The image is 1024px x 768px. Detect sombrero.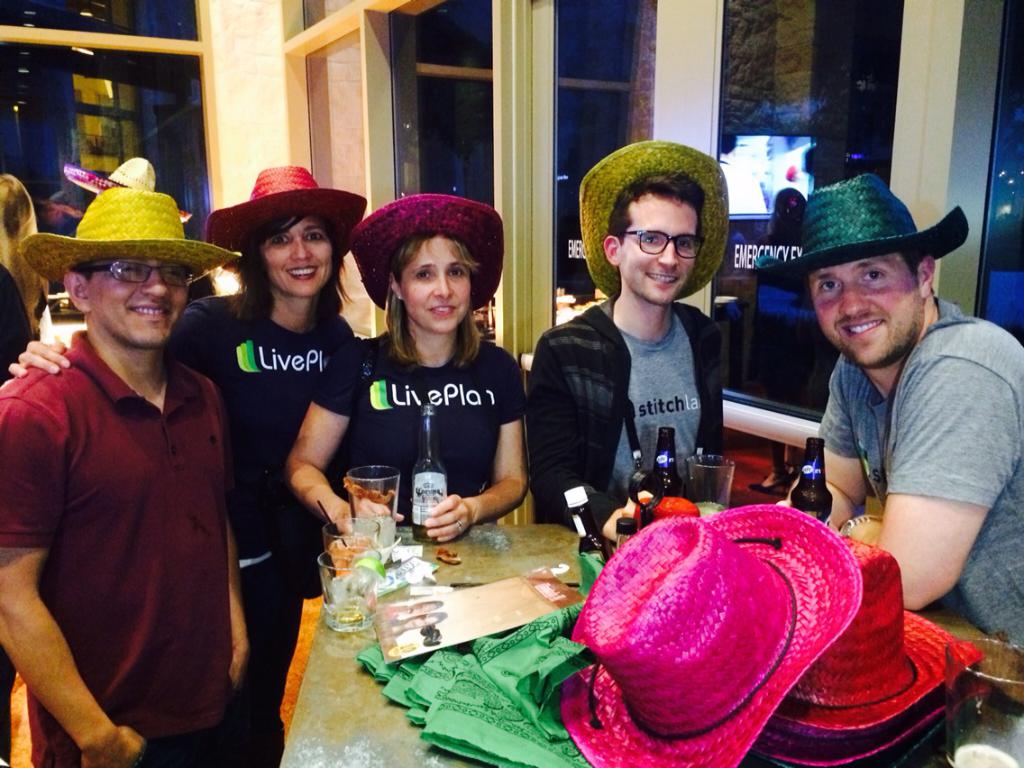
Detection: crop(579, 133, 728, 303).
